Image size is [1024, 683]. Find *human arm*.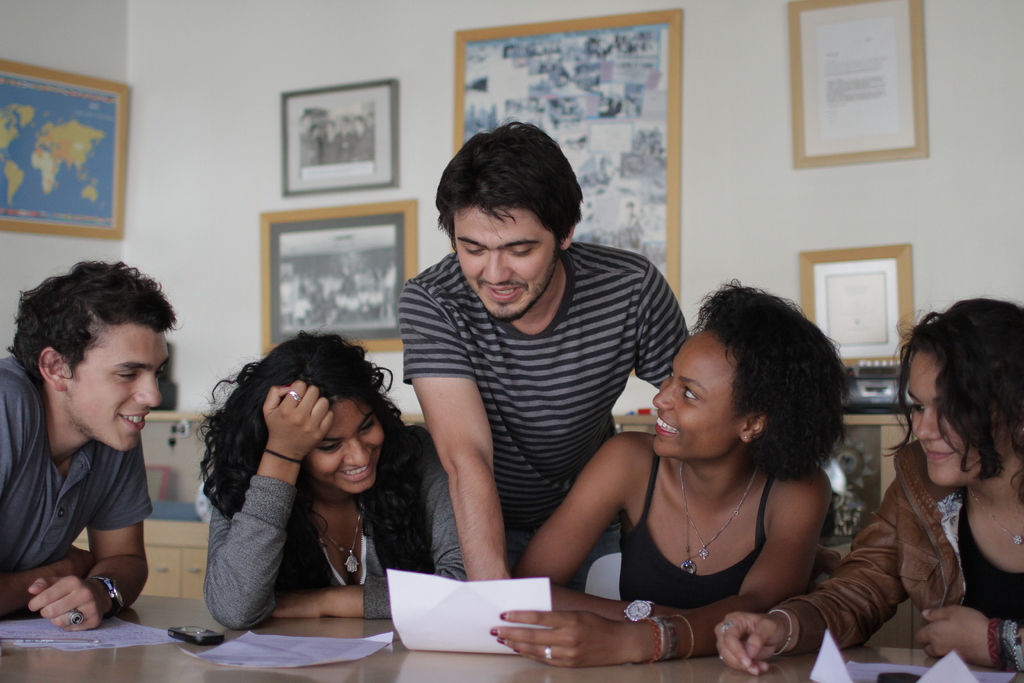
region(24, 441, 156, 630).
